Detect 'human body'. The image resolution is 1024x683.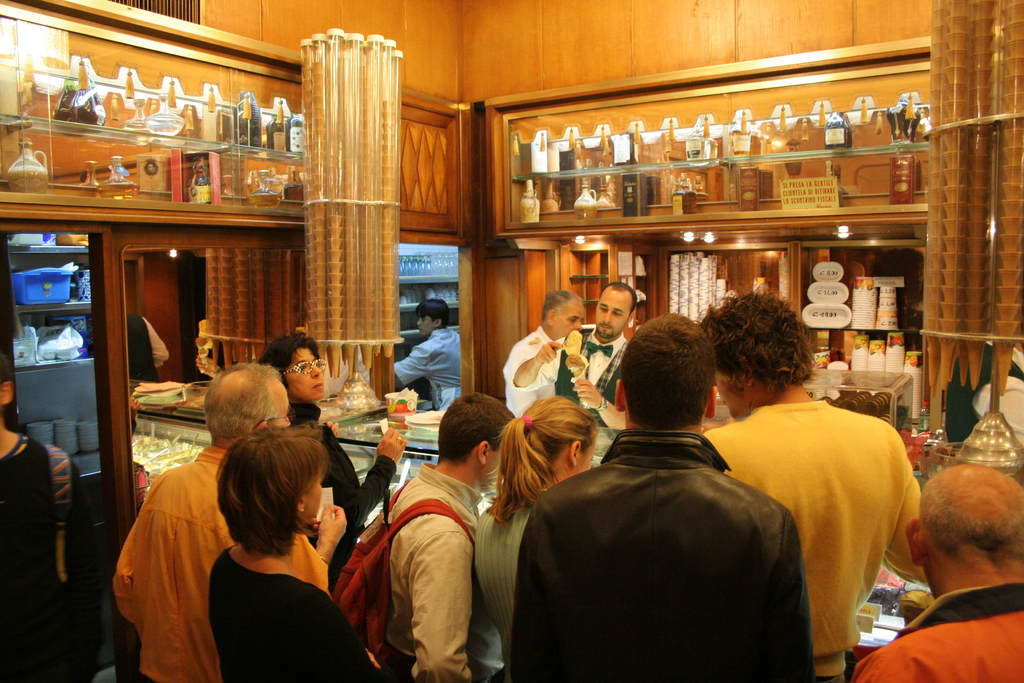
select_region(207, 426, 396, 682).
